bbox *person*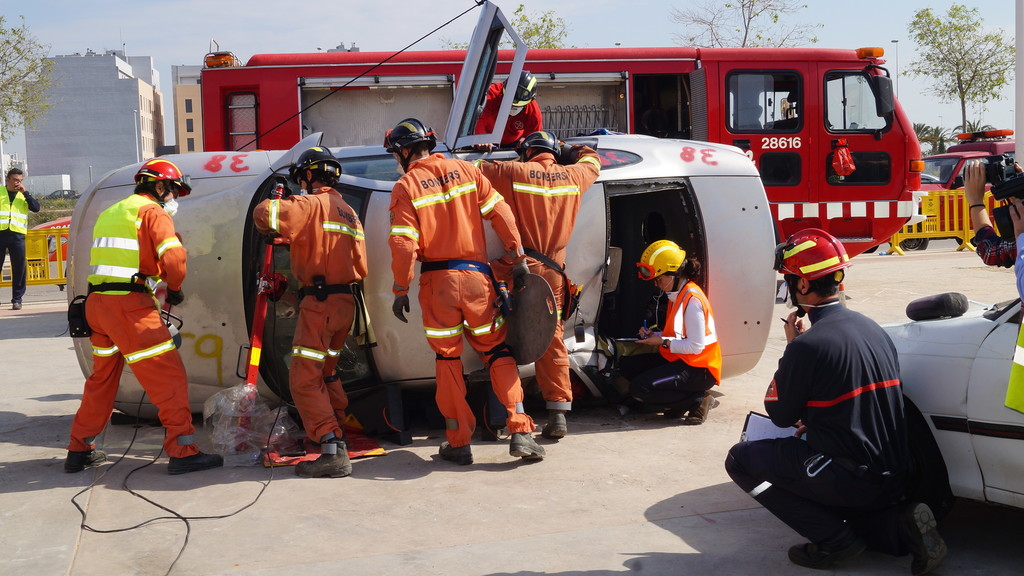
{"left": 611, "top": 233, "right": 722, "bottom": 425}
